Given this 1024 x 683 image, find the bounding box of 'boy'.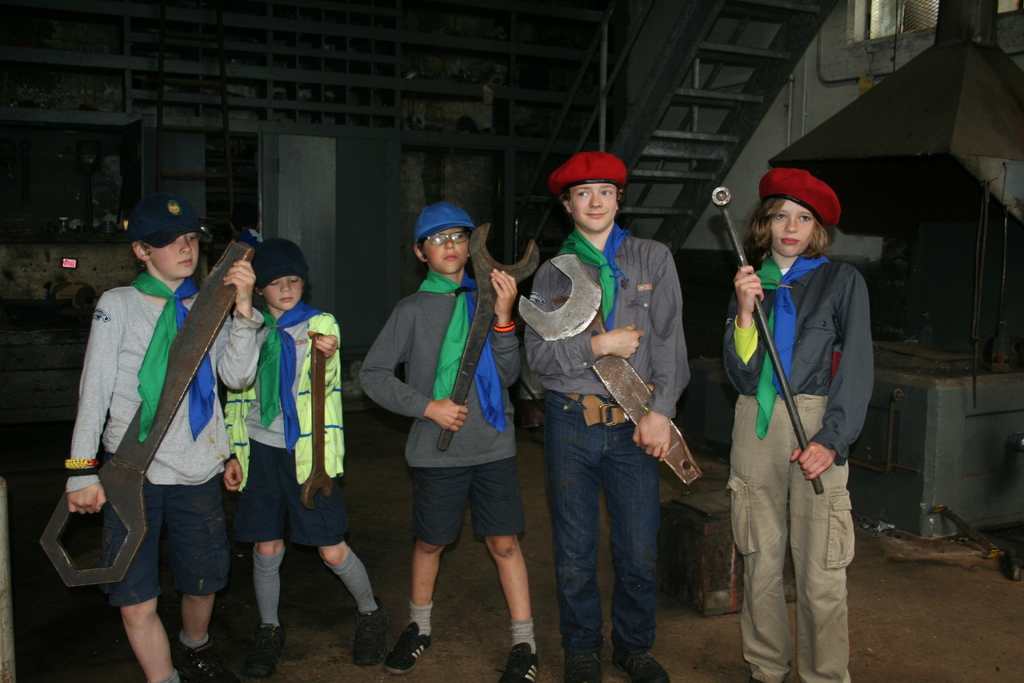
x1=54, y1=227, x2=247, y2=668.
